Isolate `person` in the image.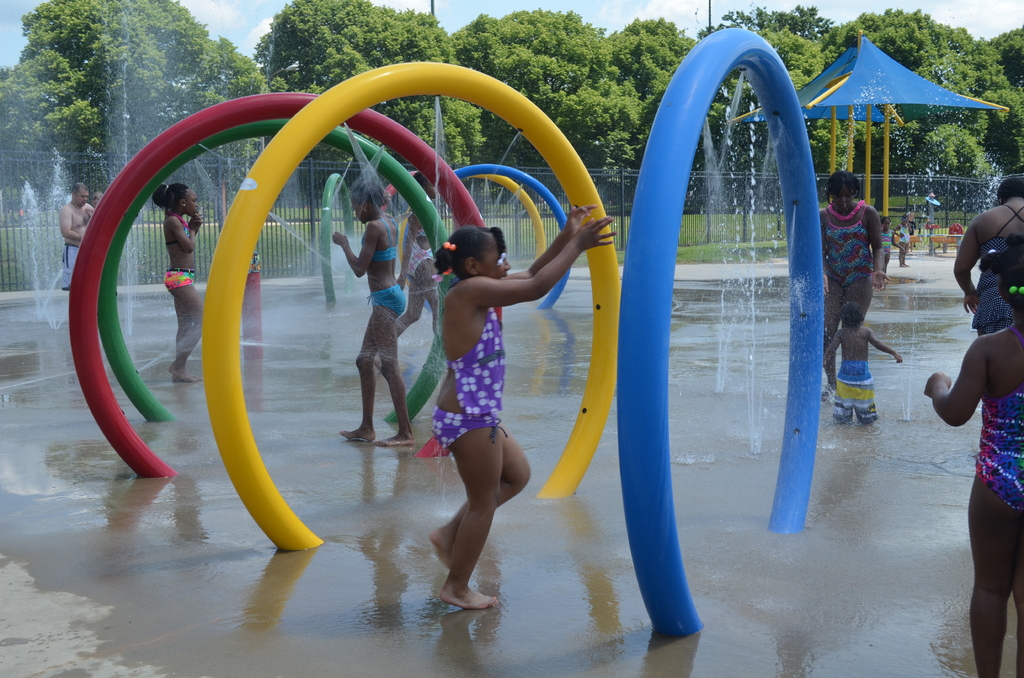
Isolated region: x1=895 y1=220 x2=913 y2=268.
